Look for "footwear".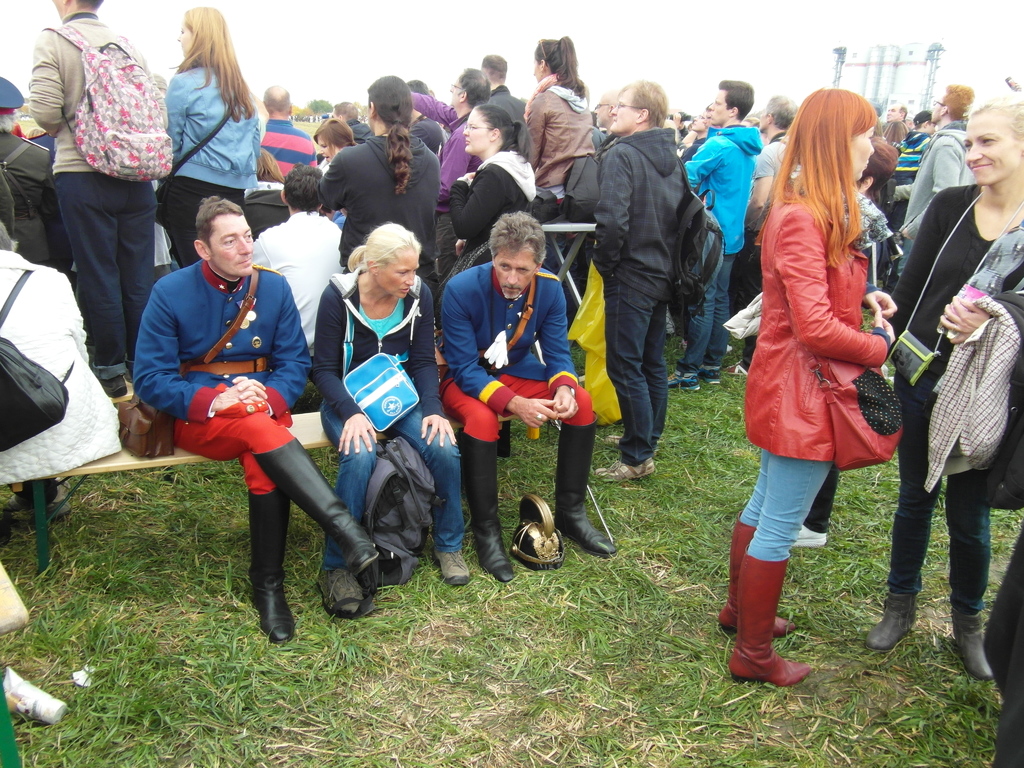
Found: x1=252, y1=487, x2=298, y2=646.
